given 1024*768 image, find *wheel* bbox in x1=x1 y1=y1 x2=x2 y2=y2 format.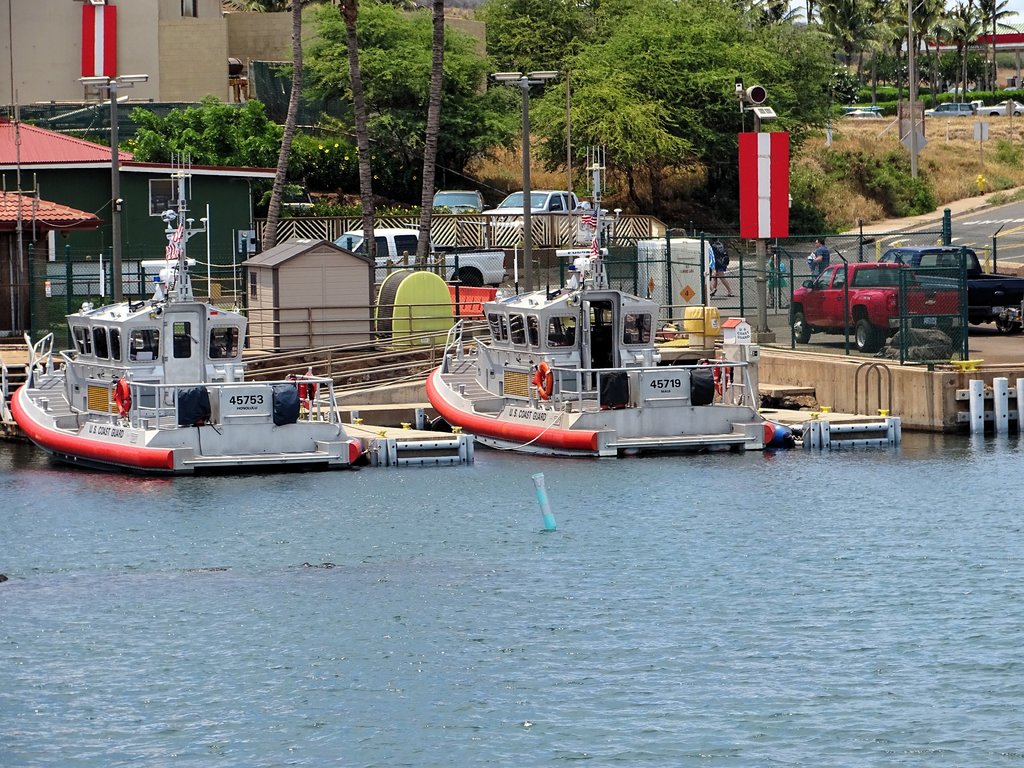
x1=791 y1=311 x2=810 y2=345.
